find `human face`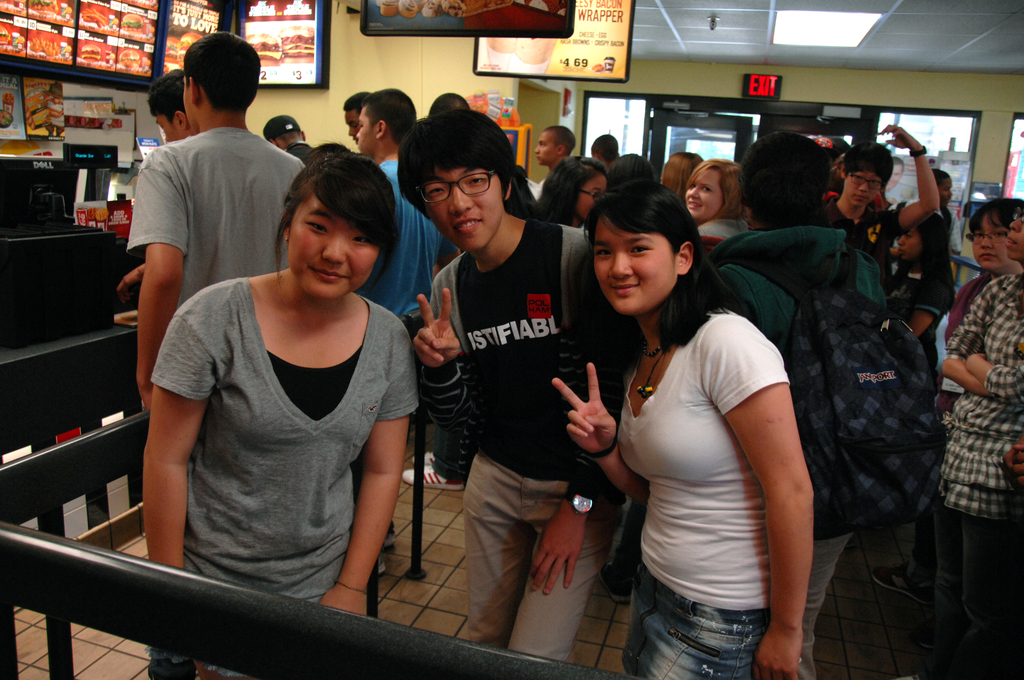
pyautogui.locateOnScreen(154, 109, 181, 145)
